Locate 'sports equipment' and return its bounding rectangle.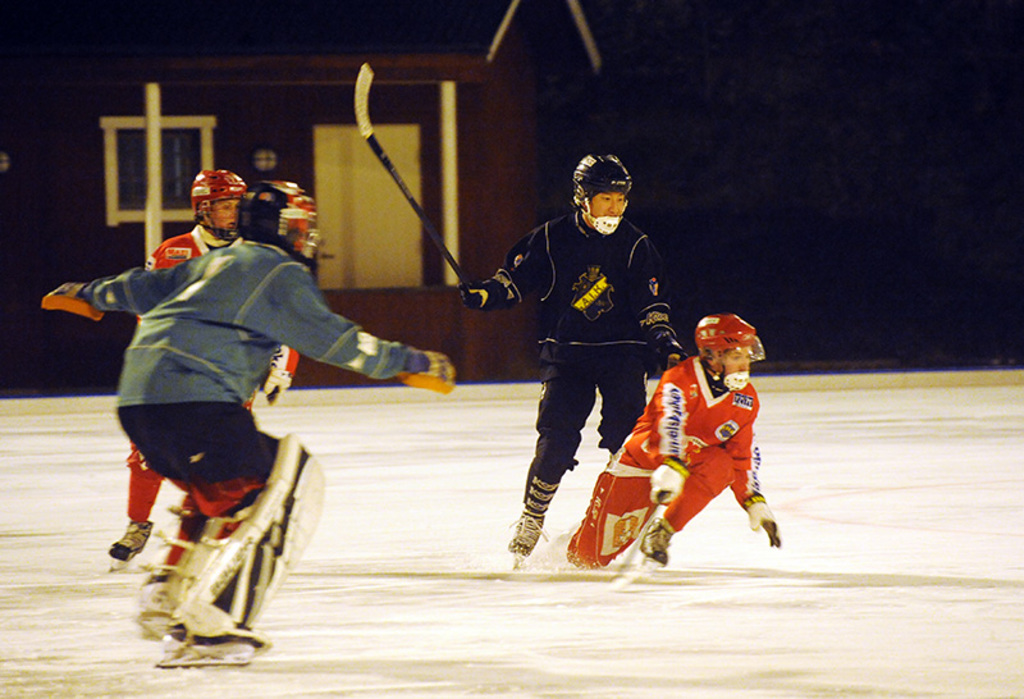
(246,181,323,264).
